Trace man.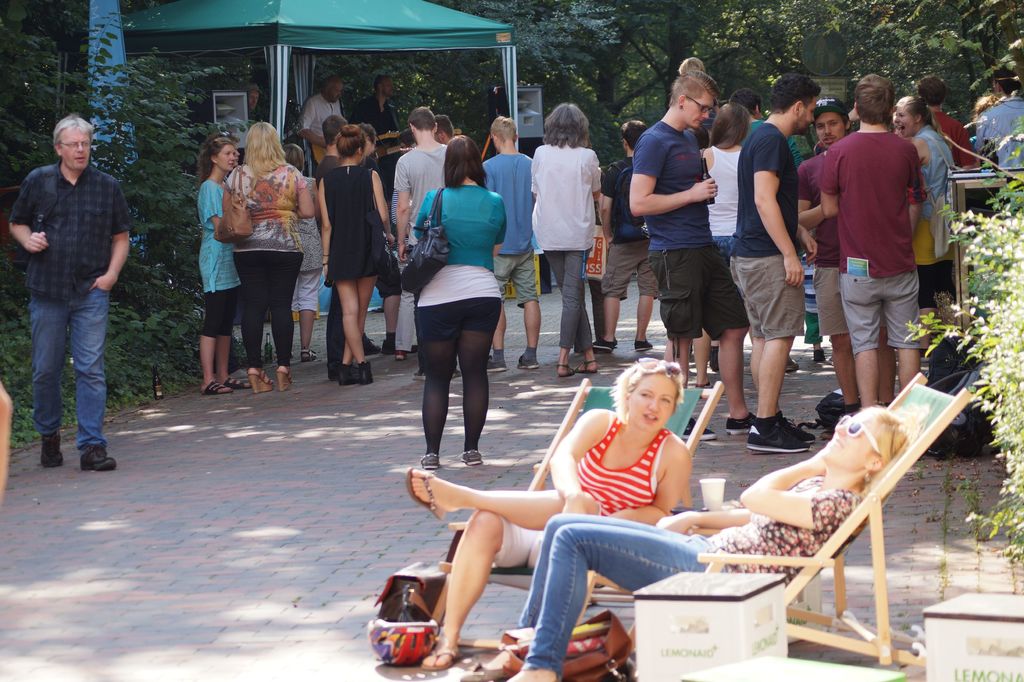
Traced to [x1=896, y1=78, x2=979, y2=314].
